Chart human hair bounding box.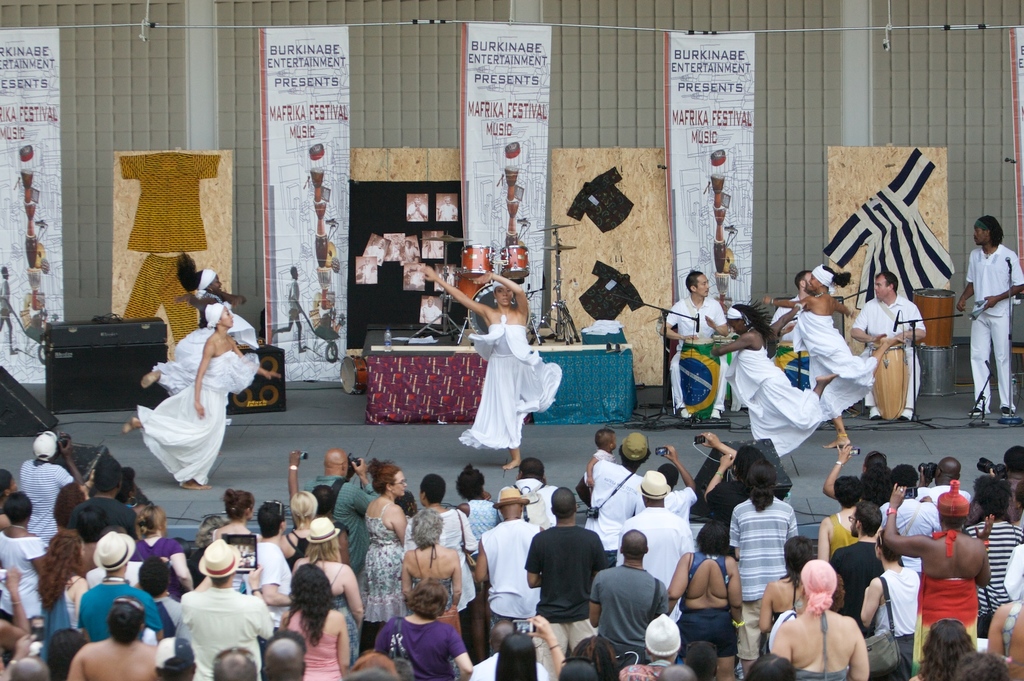
Charted: box(916, 616, 973, 680).
